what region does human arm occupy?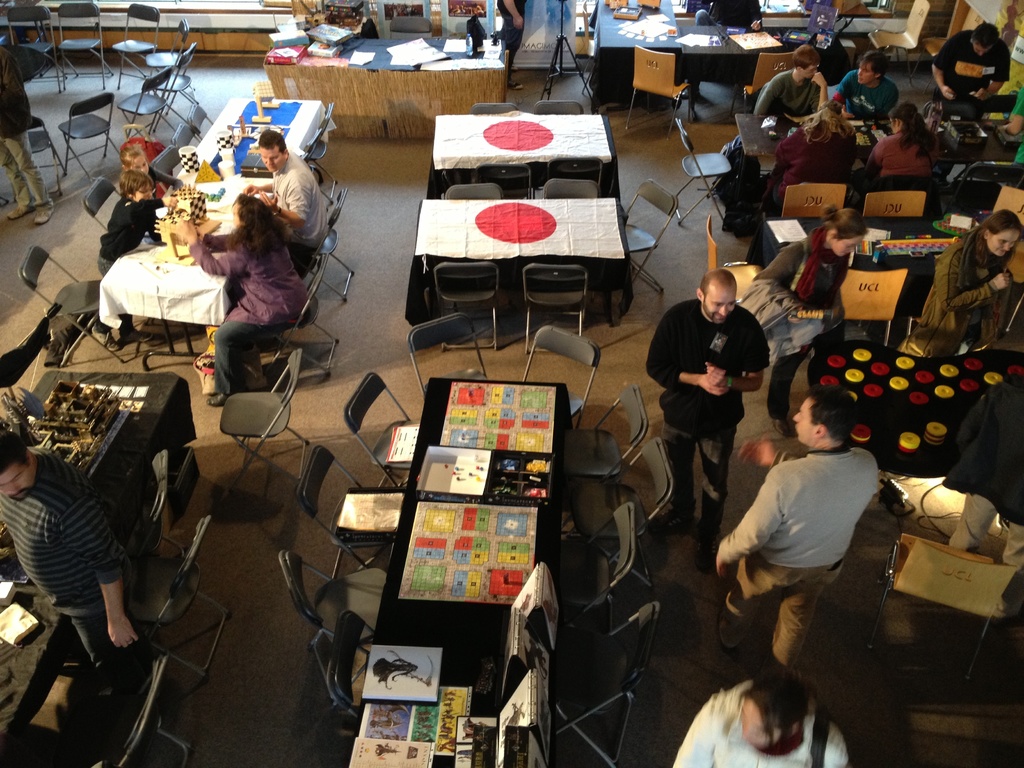
detection(749, 82, 793, 124).
